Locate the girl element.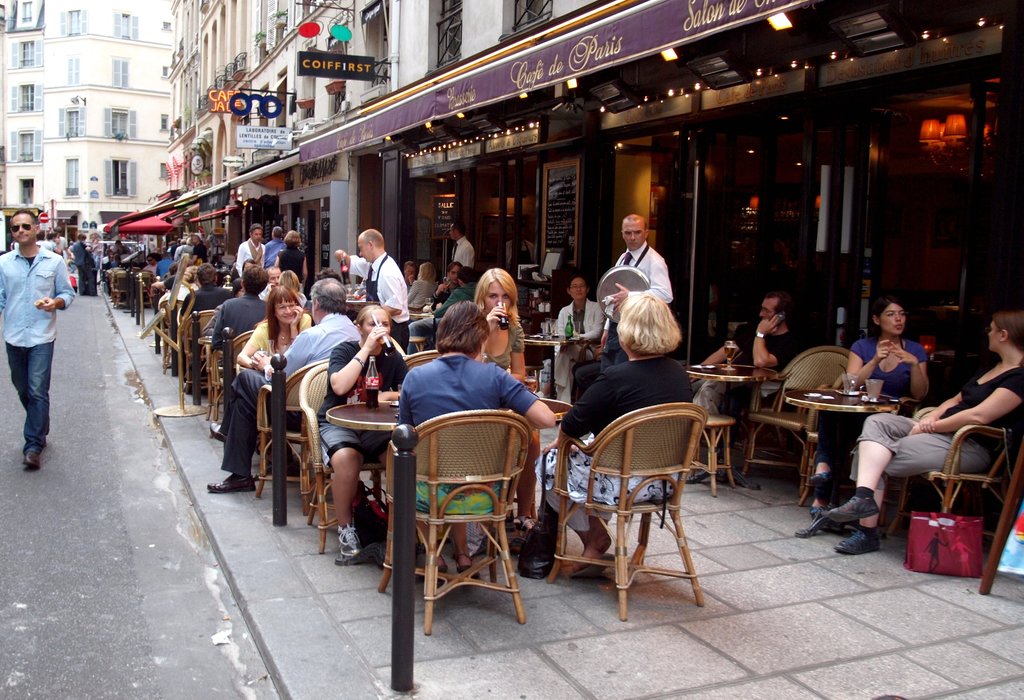
Element bbox: locate(813, 298, 927, 508).
